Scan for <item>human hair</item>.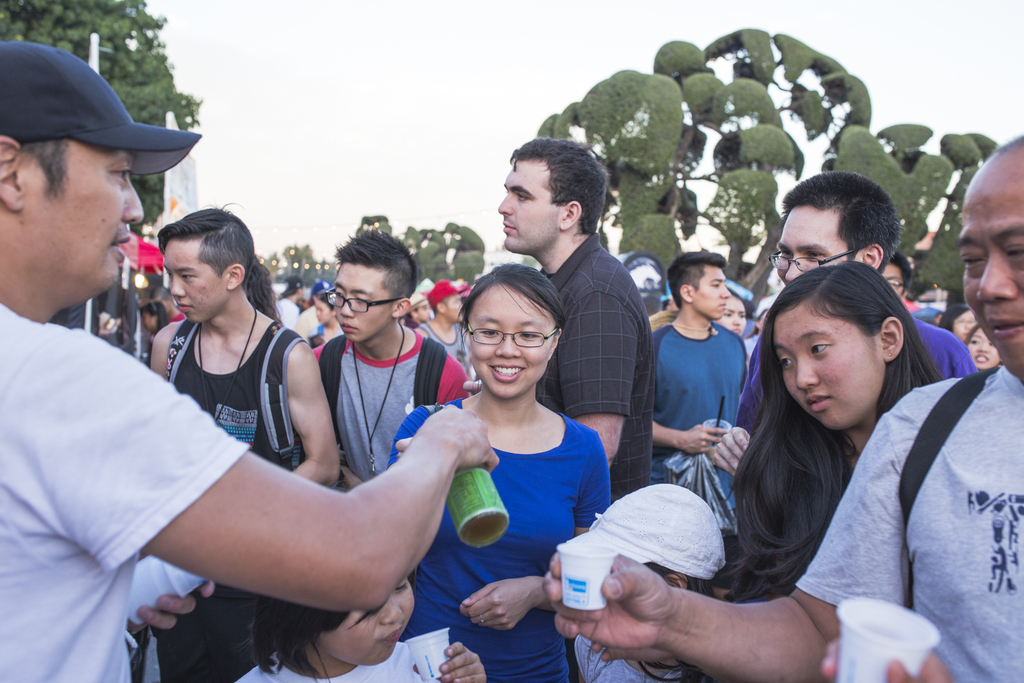
Scan result: bbox(335, 226, 422, 317).
